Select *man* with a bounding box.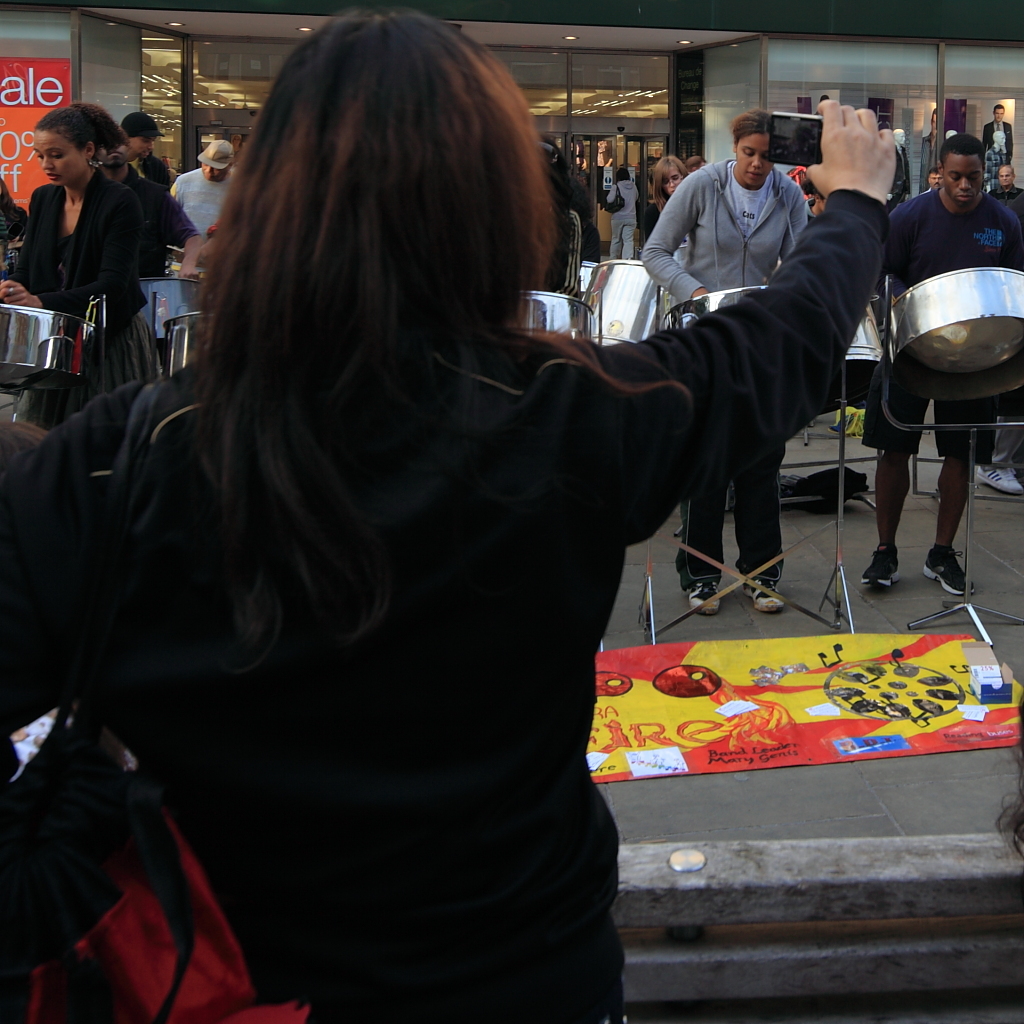
Rect(604, 164, 653, 275).
